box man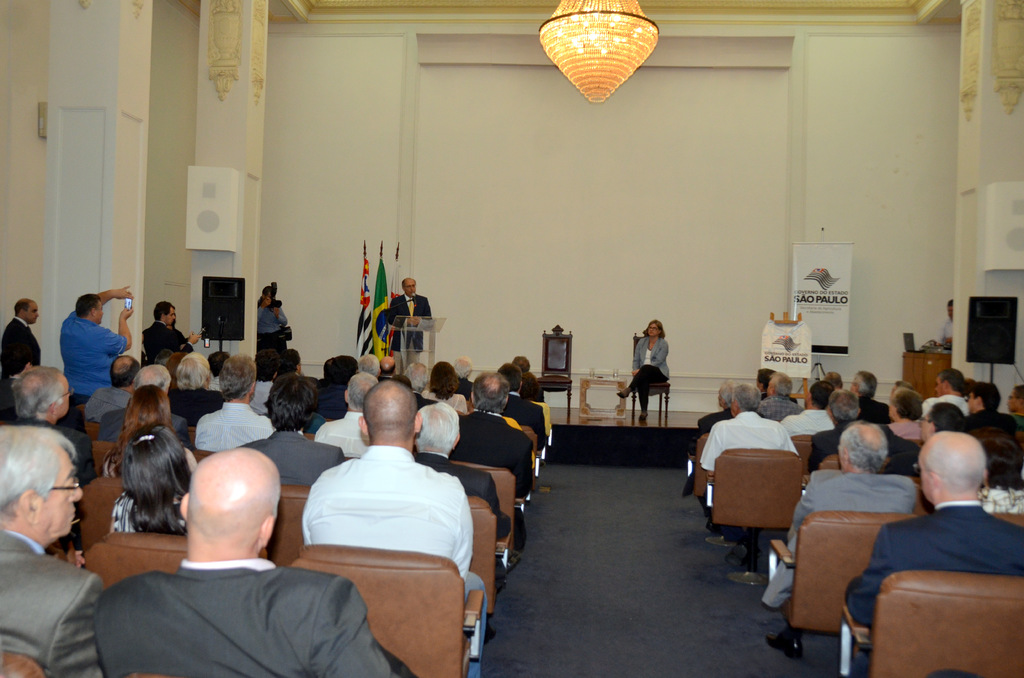
BBox(84, 354, 138, 417)
